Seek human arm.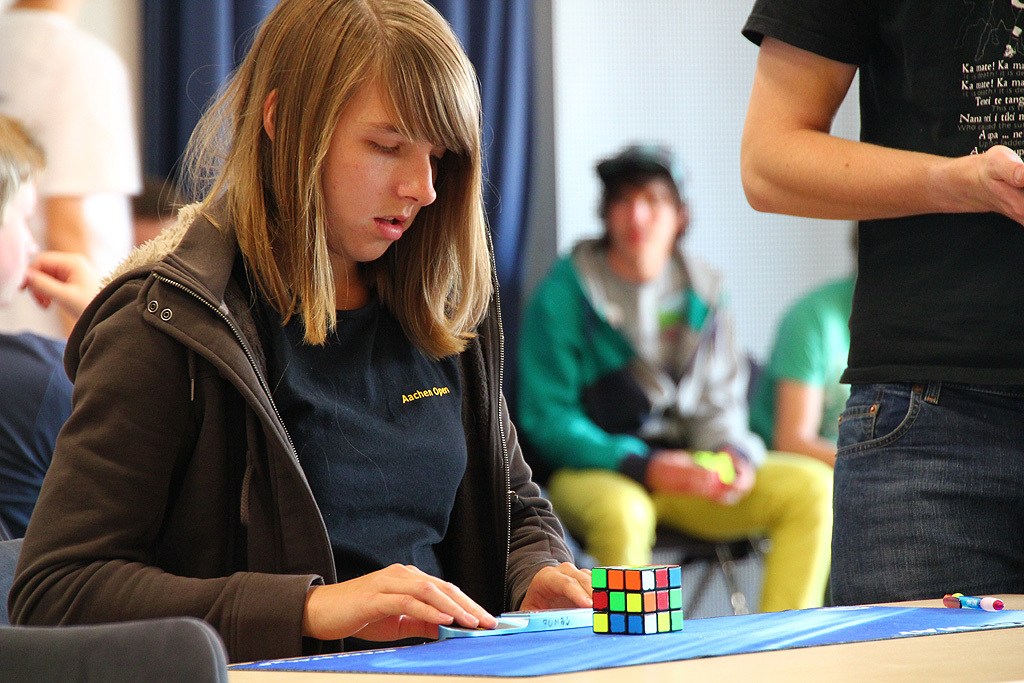
[762,293,840,471].
